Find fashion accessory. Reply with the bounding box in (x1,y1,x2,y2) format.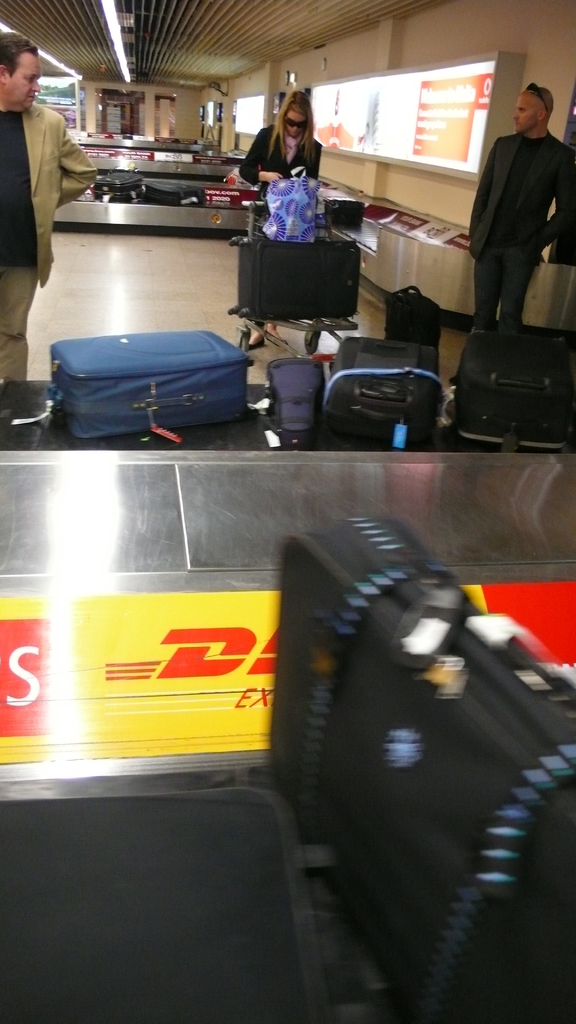
(527,82,550,117).
